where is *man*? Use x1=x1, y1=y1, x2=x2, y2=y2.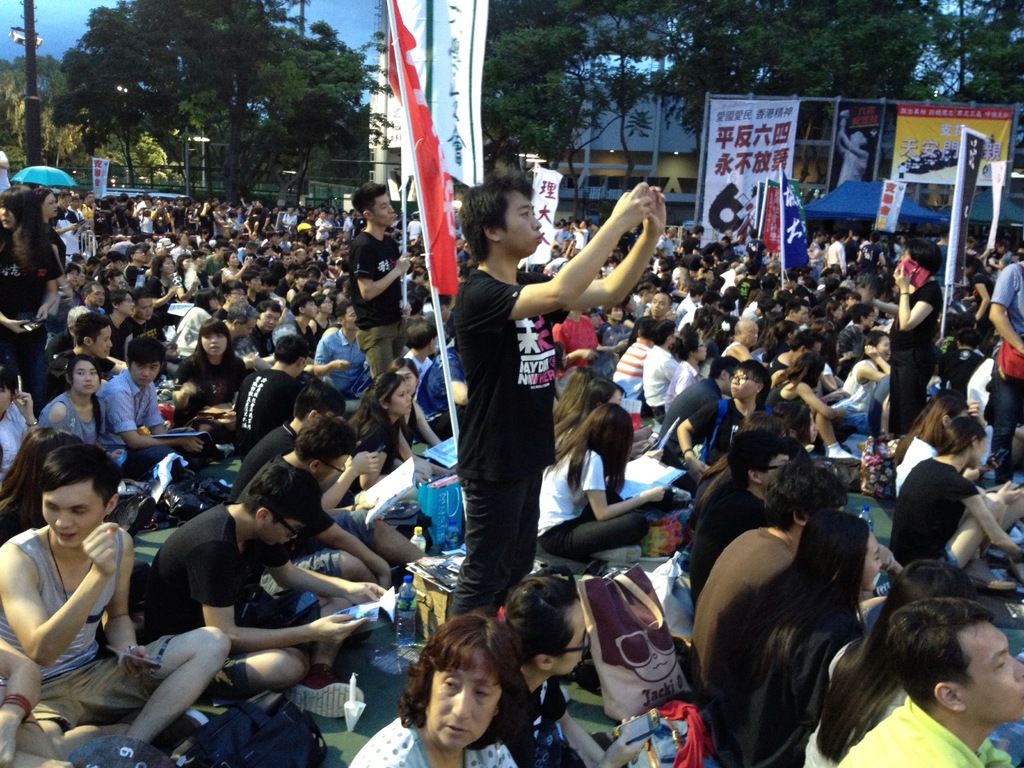
x1=678, y1=363, x2=766, y2=472.
